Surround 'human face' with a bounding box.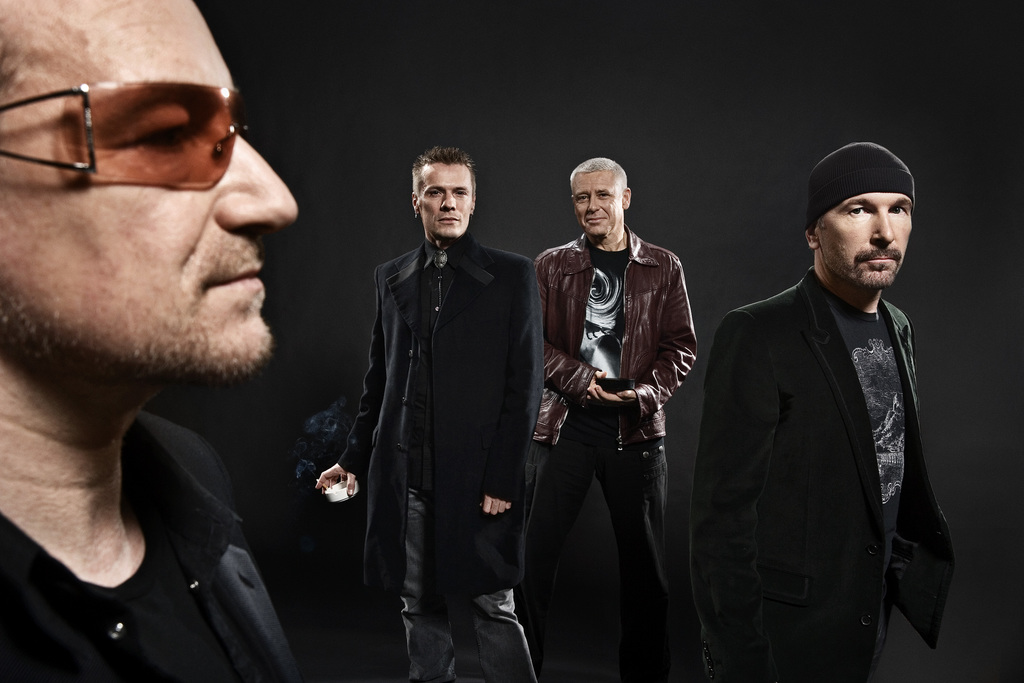
418 160 472 242.
